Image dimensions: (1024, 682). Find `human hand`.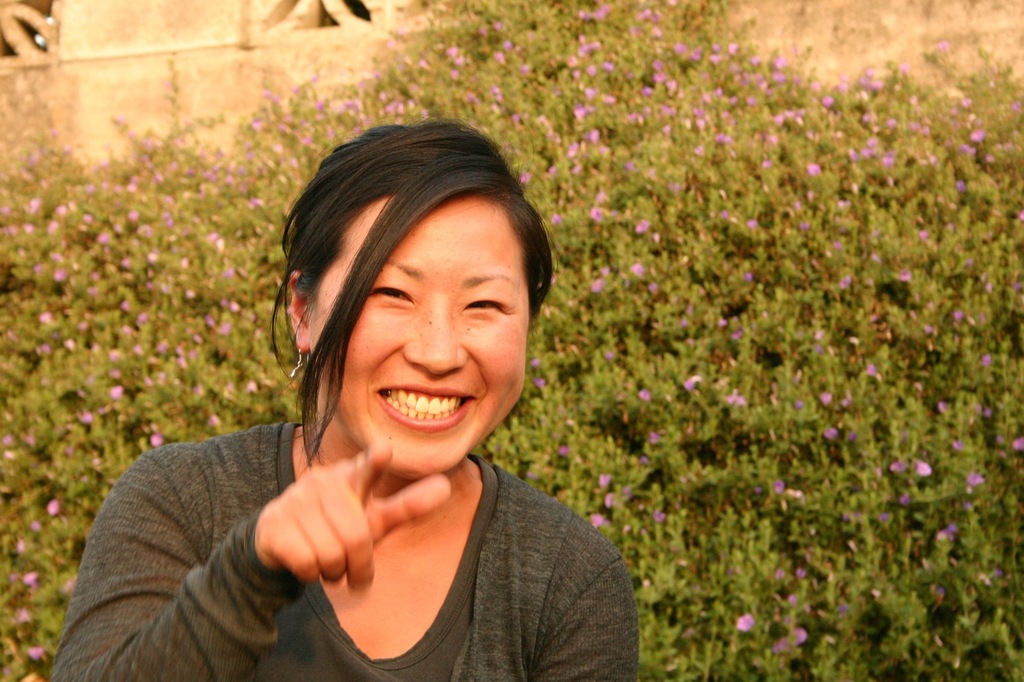
239/459/409/618.
